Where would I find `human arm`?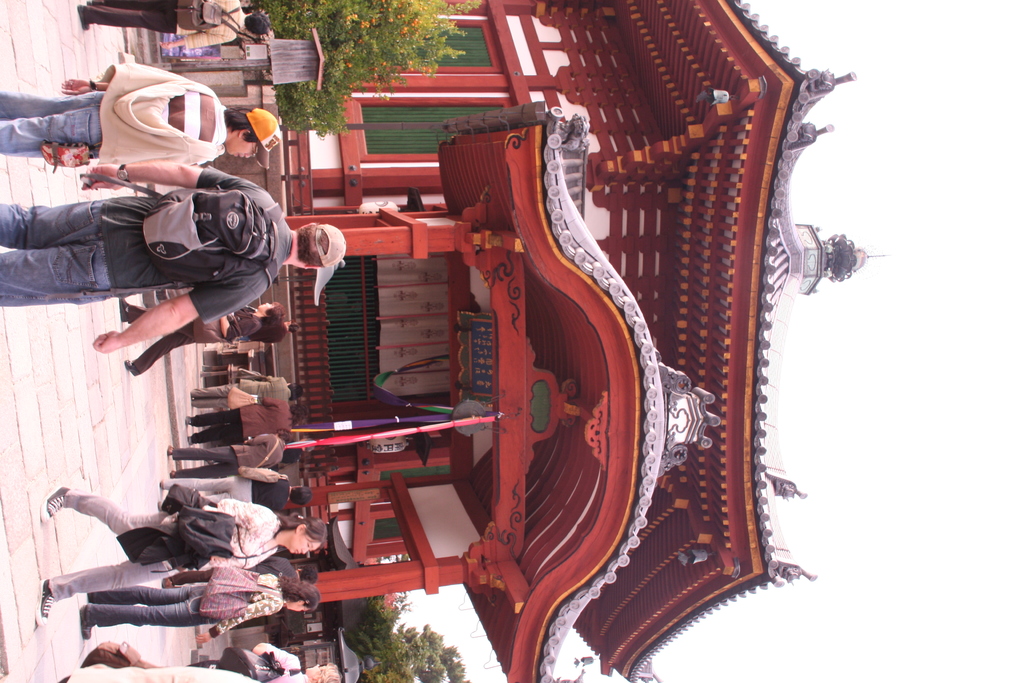
At [105, 272, 264, 352].
